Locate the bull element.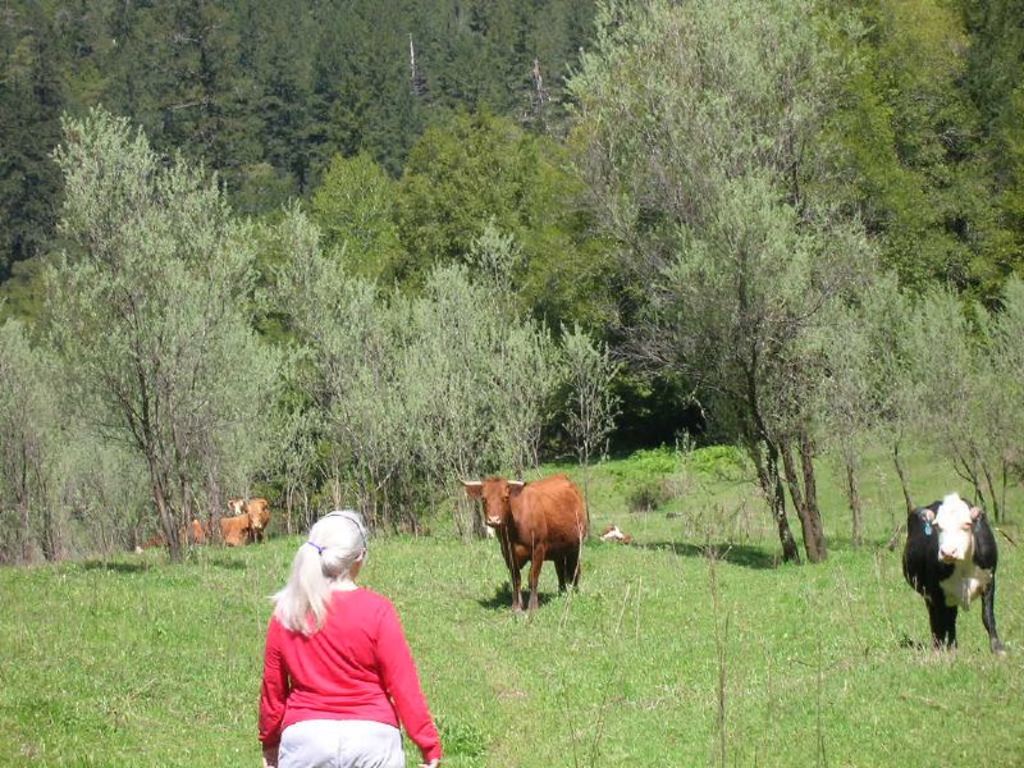
Element bbox: 225:490:242:516.
